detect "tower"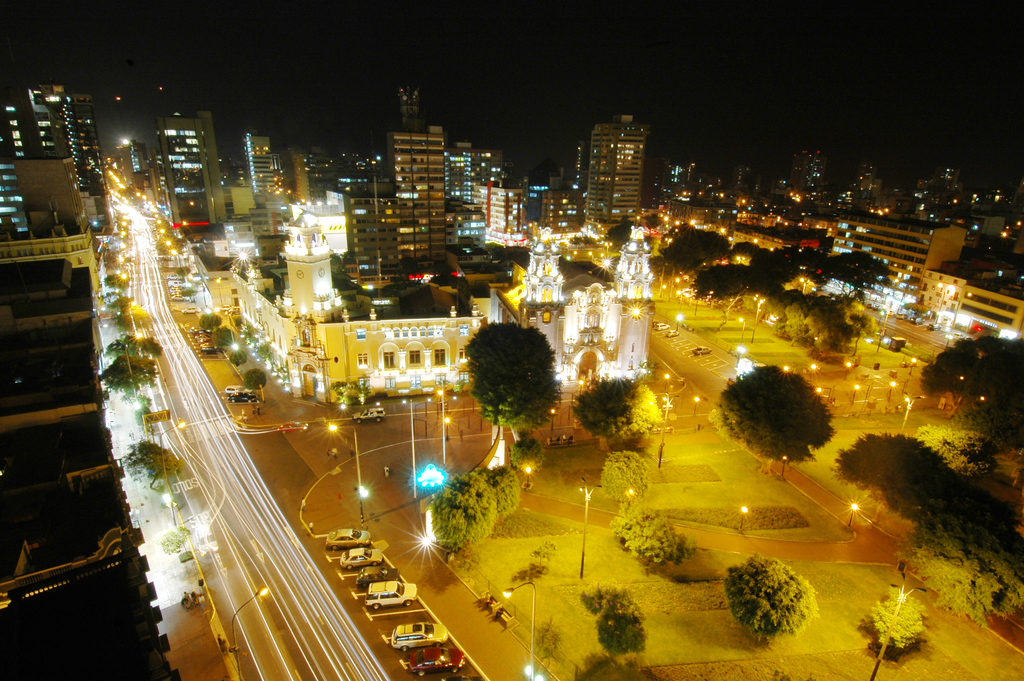
<bbox>581, 102, 678, 212</bbox>
